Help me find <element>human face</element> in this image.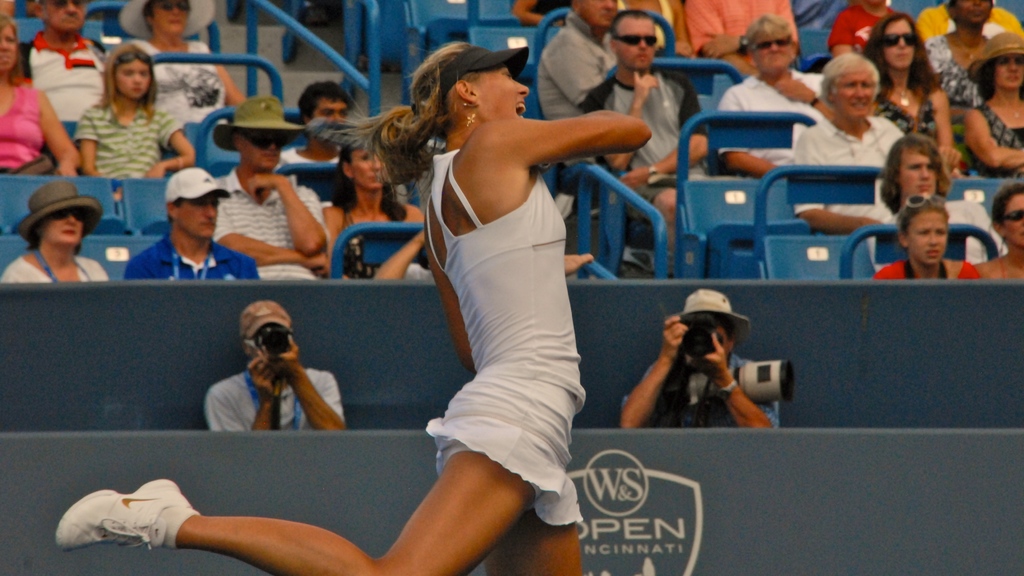
Found it: x1=237, y1=132, x2=282, y2=172.
